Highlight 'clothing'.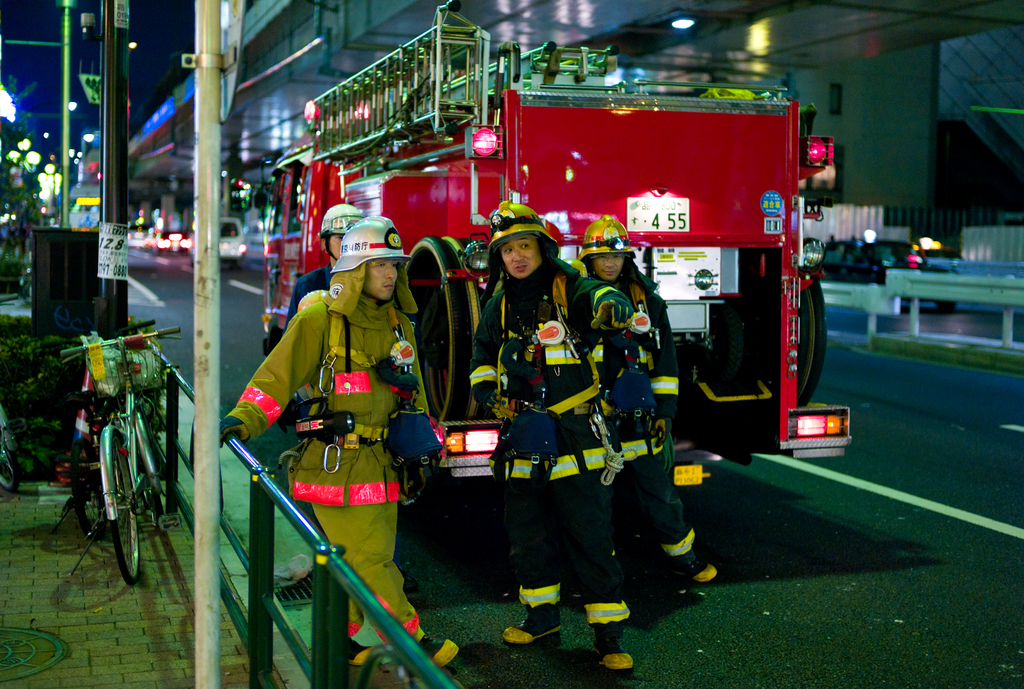
Highlighted region: {"x1": 228, "y1": 294, "x2": 429, "y2": 654}.
